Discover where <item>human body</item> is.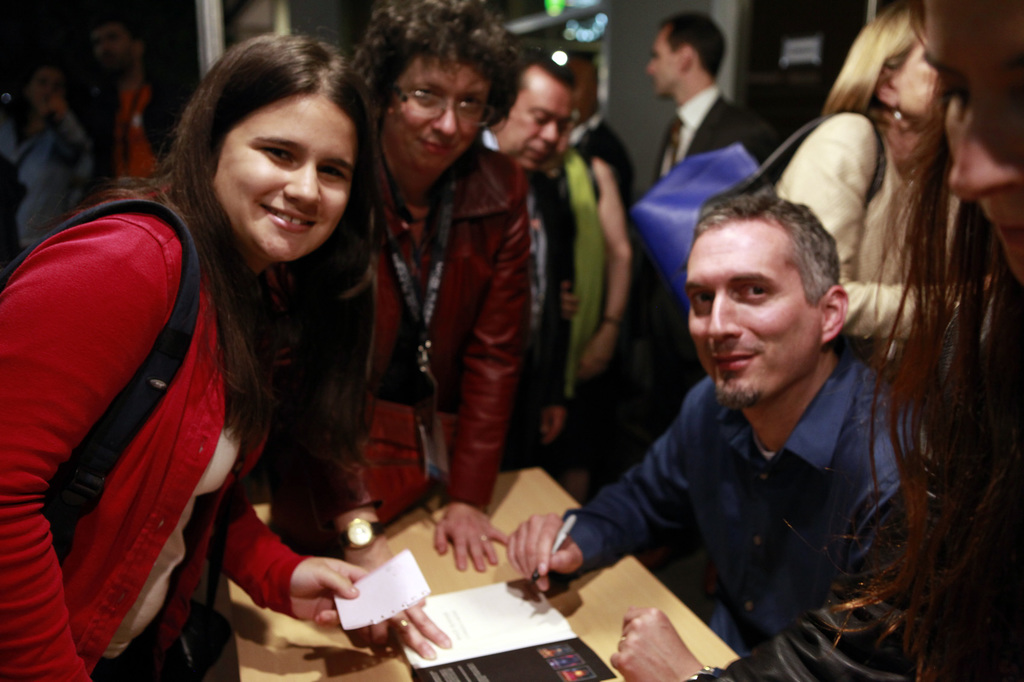
Discovered at <box>545,143,636,436</box>.
